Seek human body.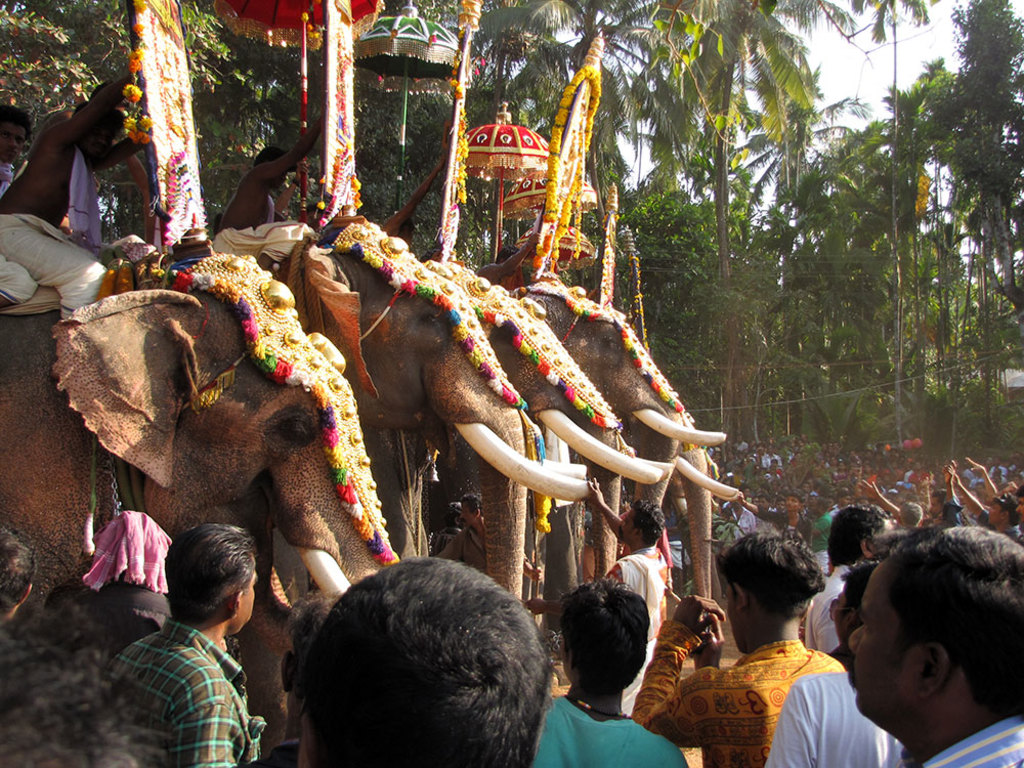
{"x1": 105, "y1": 527, "x2": 264, "y2": 767}.
